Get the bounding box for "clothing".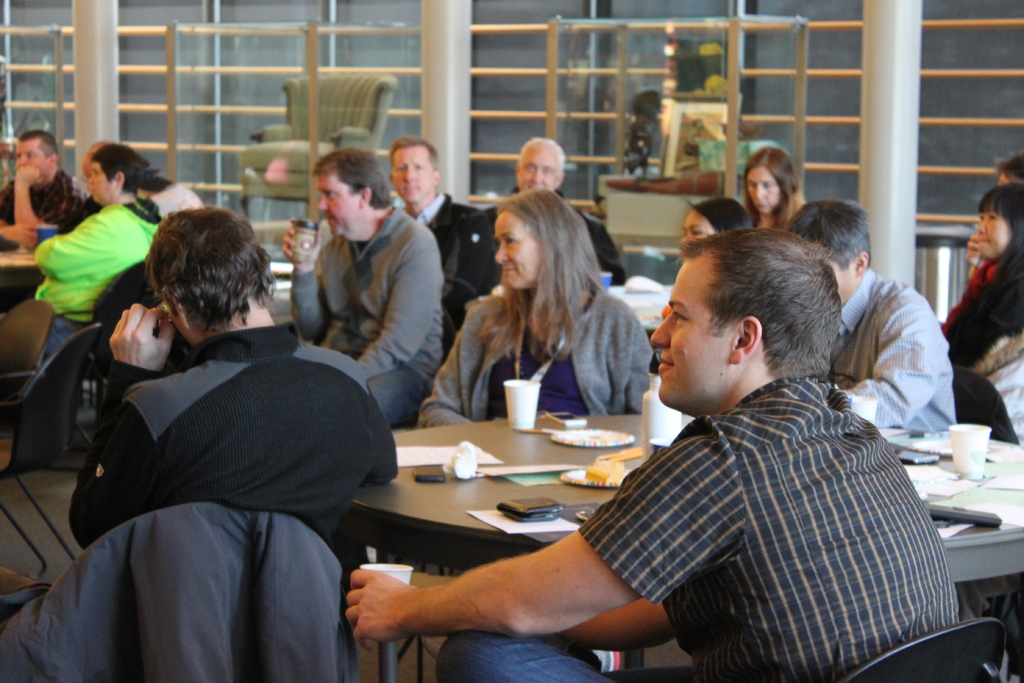
[936,243,1023,448].
